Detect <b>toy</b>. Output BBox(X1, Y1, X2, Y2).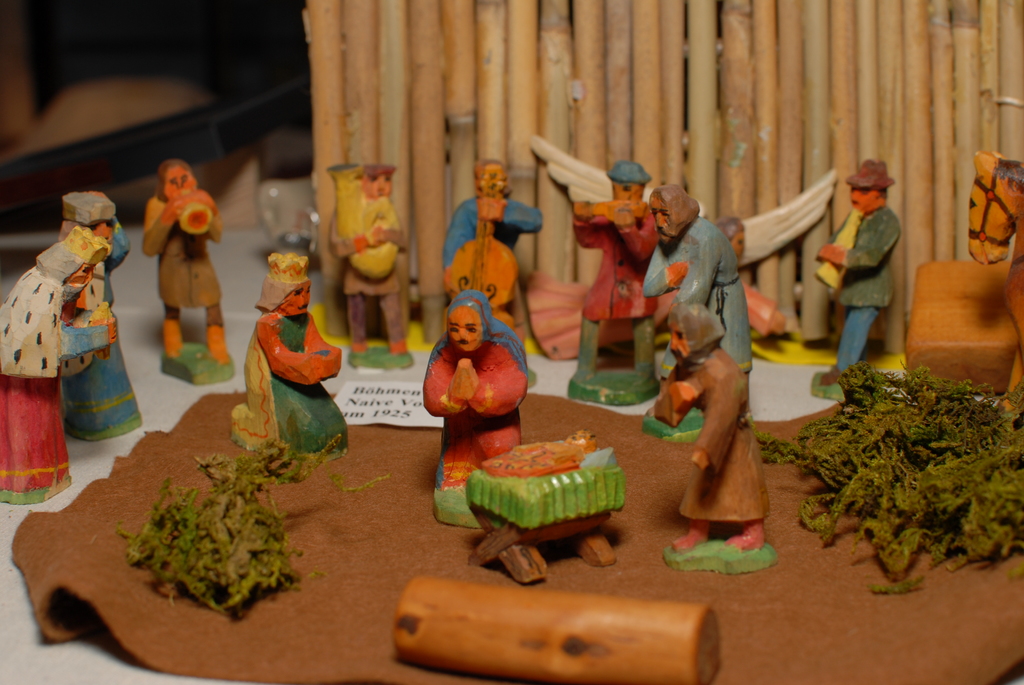
BBox(142, 150, 228, 361).
